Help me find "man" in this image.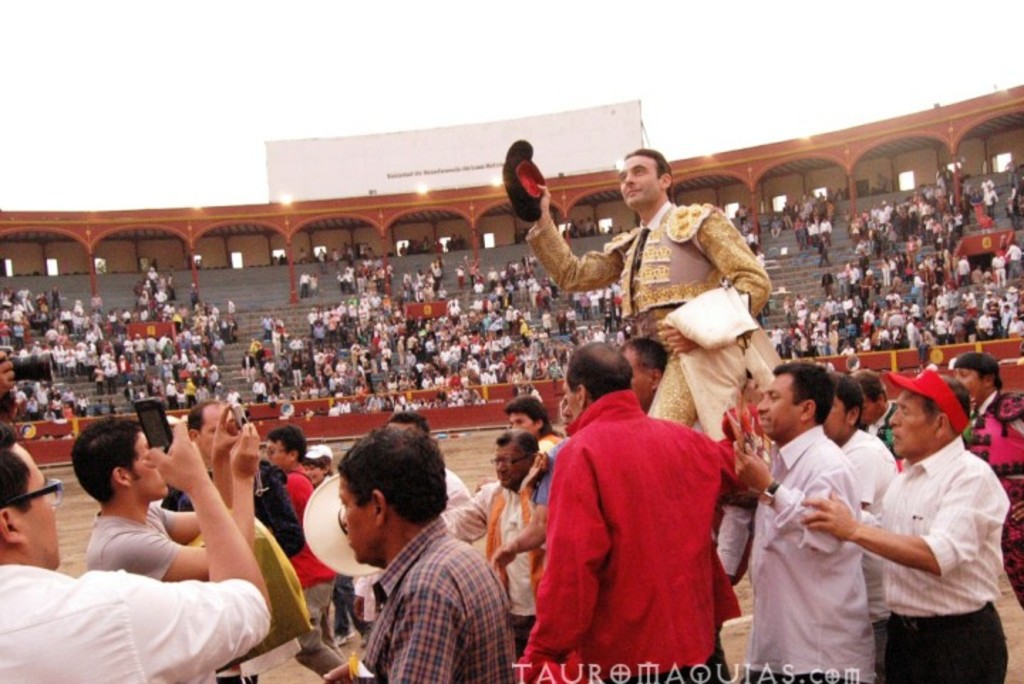
Found it: region(525, 146, 768, 431).
